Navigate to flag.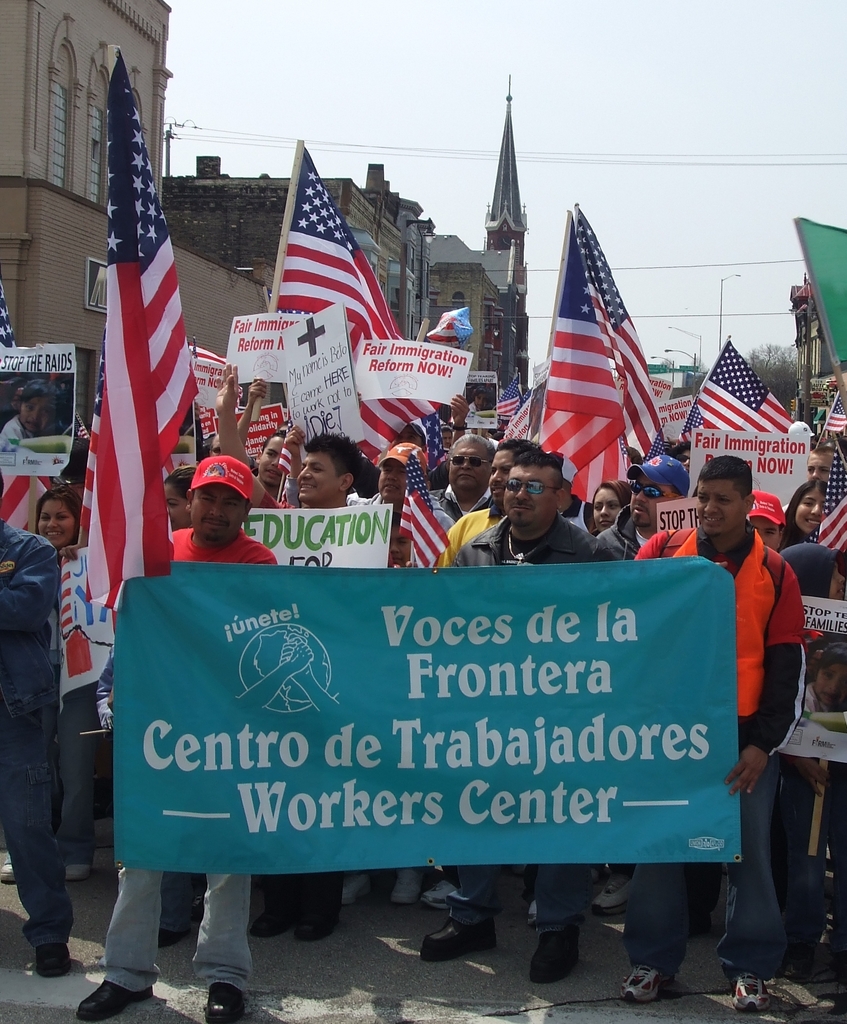
Navigation target: {"x1": 535, "y1": 197, "x2": 674, "y2": 492}.
